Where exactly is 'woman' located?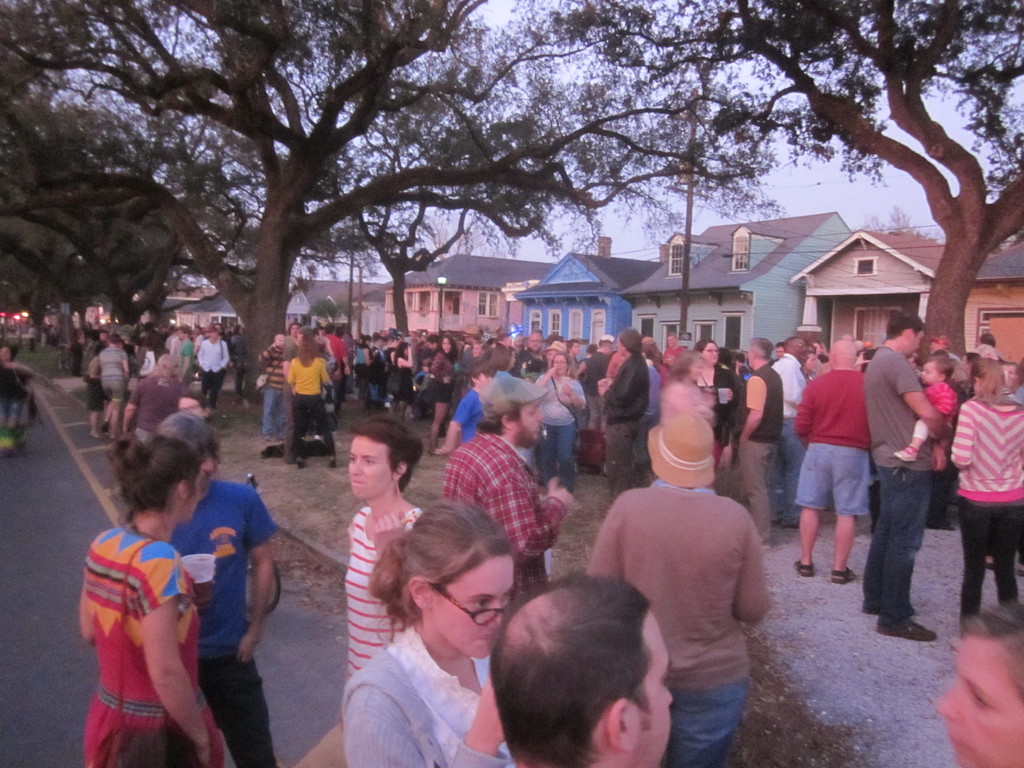
Its bounding box is <bbox>947, 357, 1023, 651</bbox>.
